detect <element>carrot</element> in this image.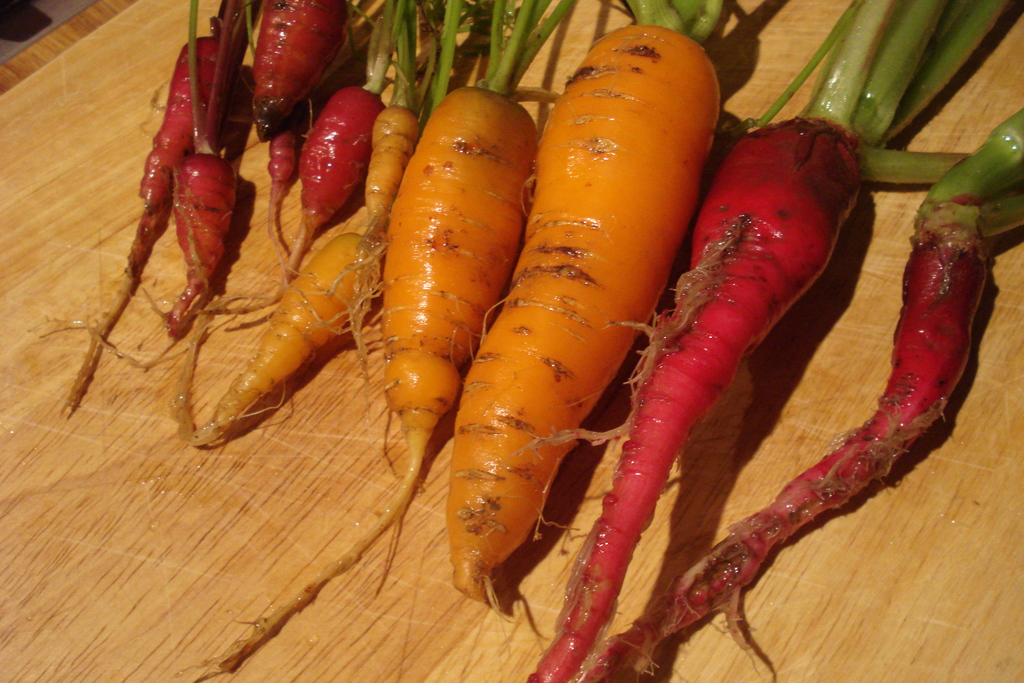
Detection: 262:137:301:188.
